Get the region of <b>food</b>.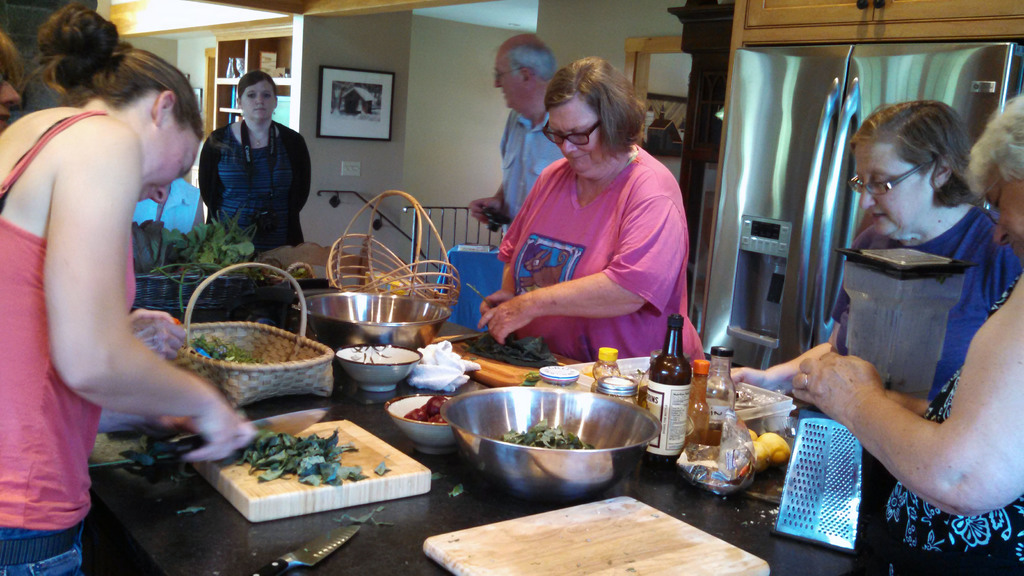
region(500, 419, 589, 451).
